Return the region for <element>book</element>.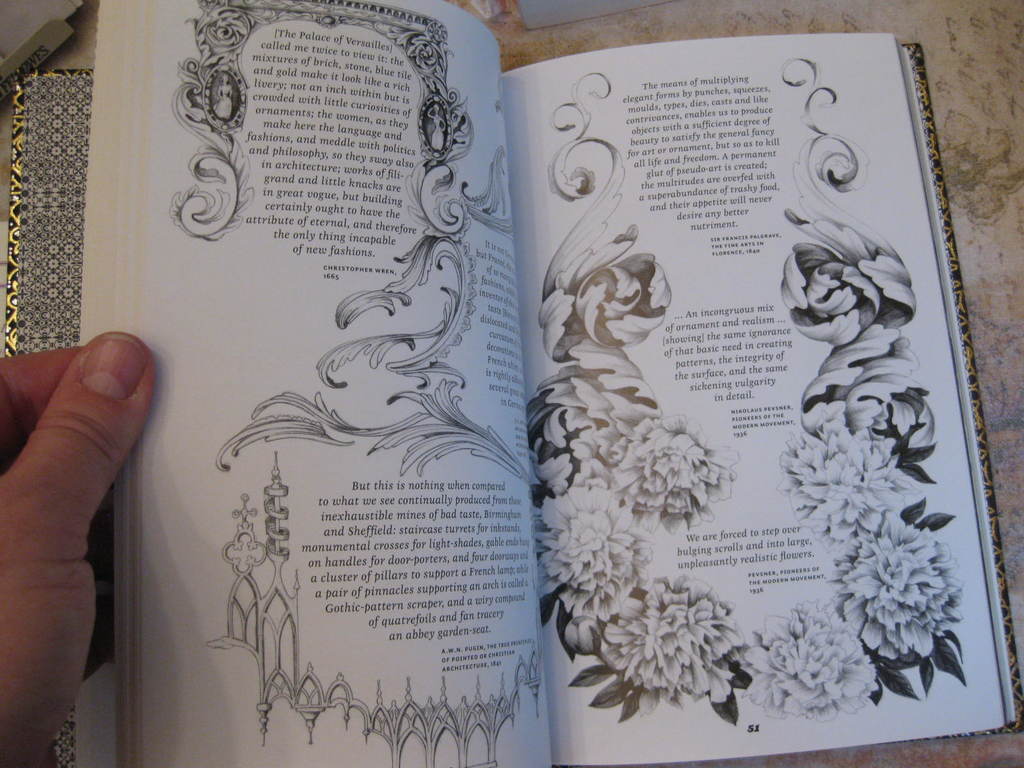
detection(13, 0, 1022, 767).
